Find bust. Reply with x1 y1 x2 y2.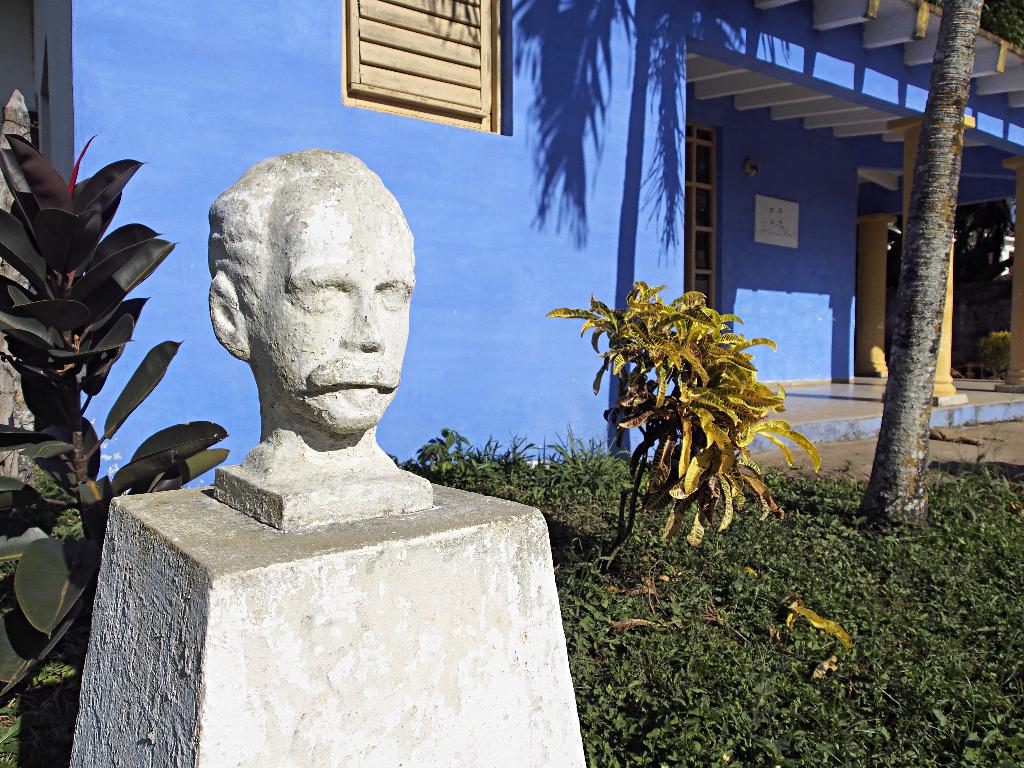
211 148 436 531.
